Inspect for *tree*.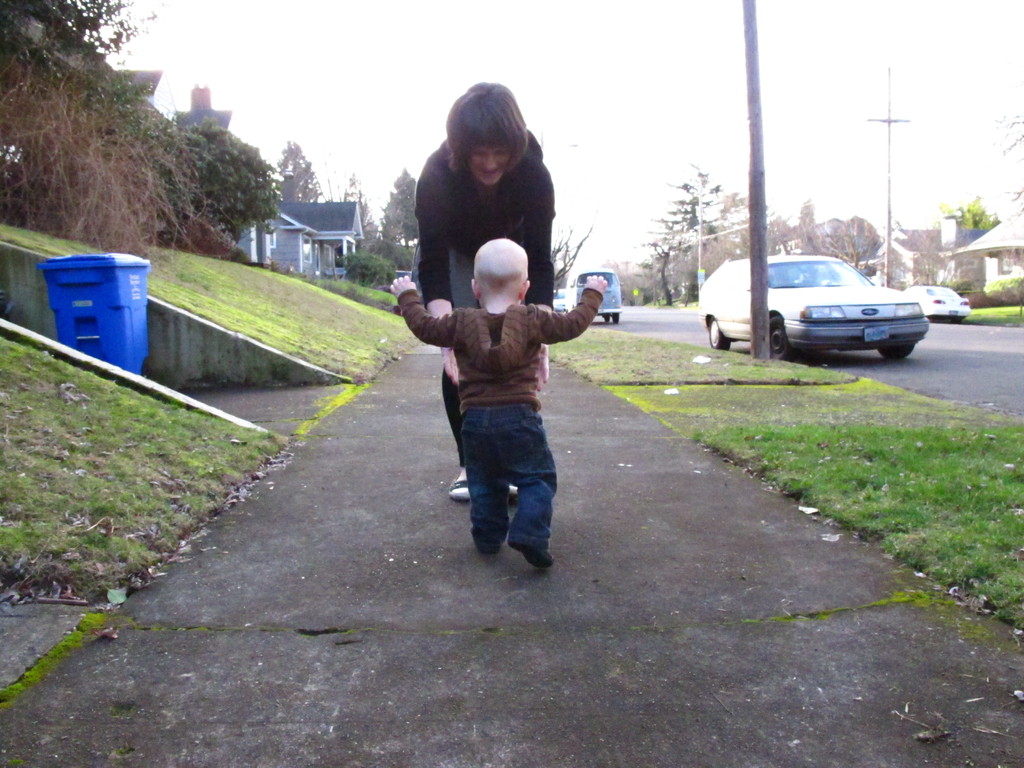
Inspection: (x1=338, y1=170, x2=378, y2=242).
